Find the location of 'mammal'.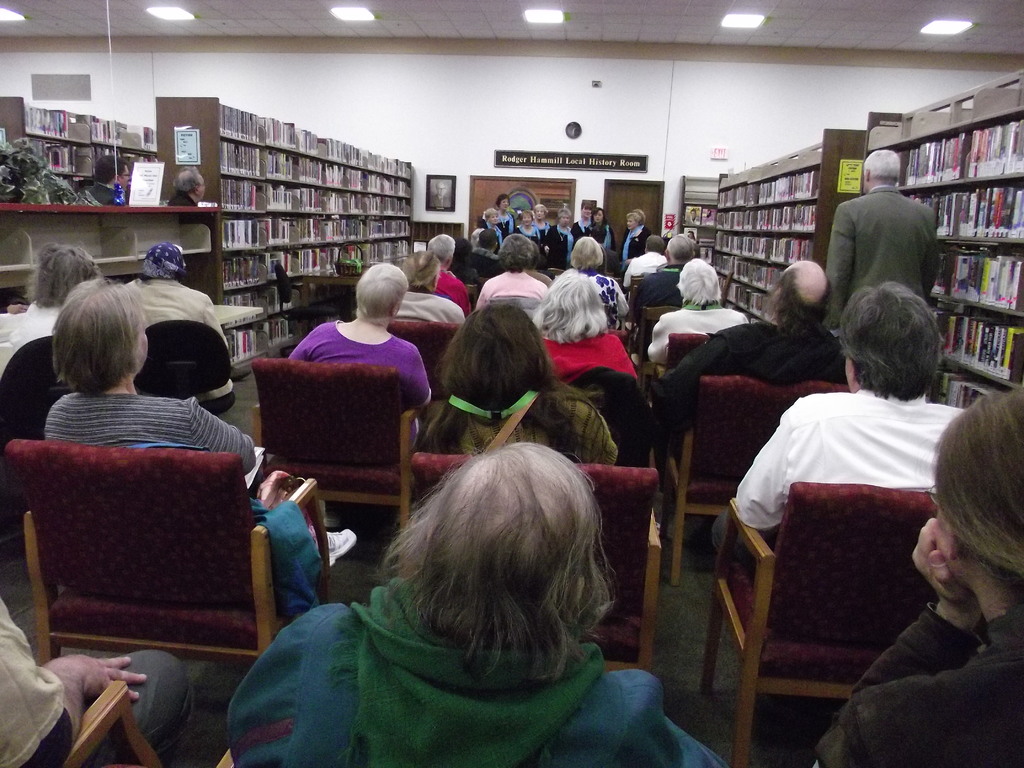
Location: <box>657,228,697,271</box>.
